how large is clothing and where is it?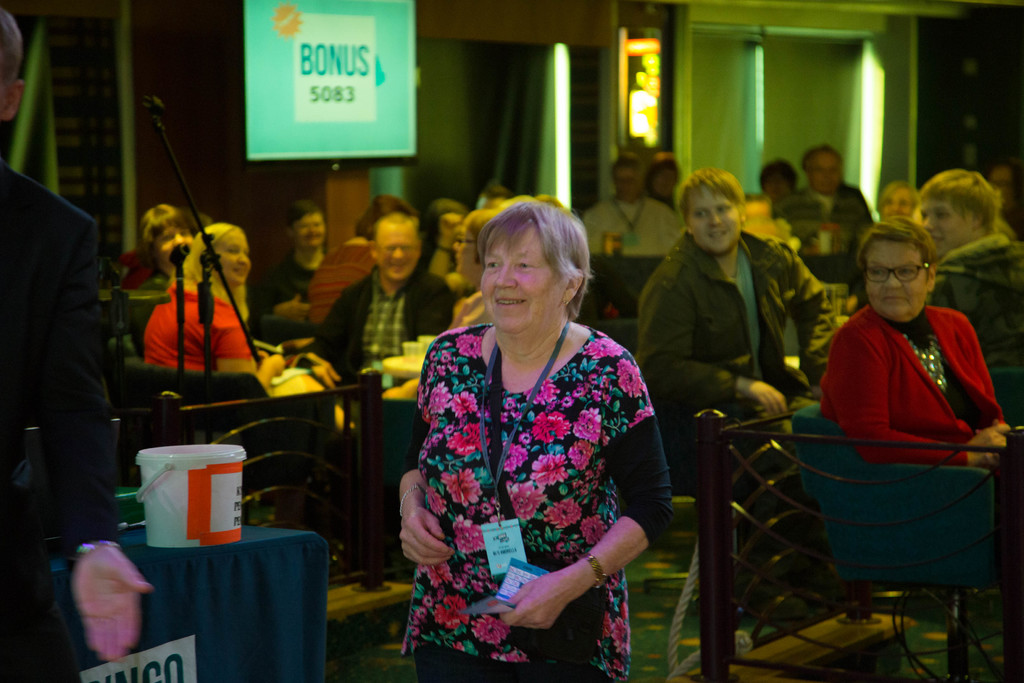
Bounding box: <region>762, 189, 874, 275</region>.
